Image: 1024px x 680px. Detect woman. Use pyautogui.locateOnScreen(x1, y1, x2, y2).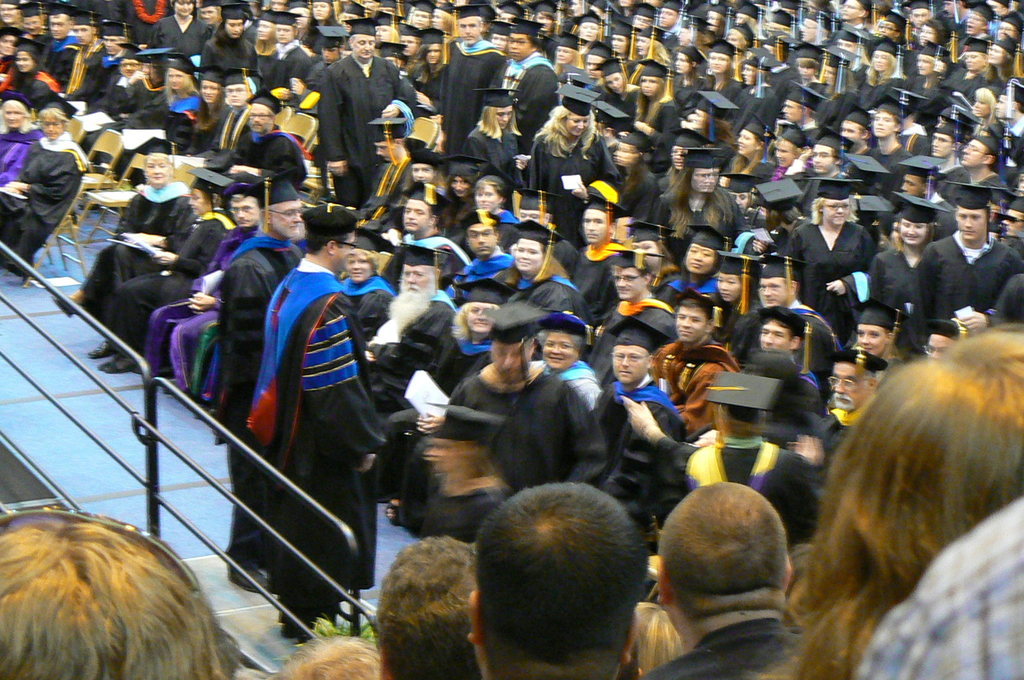
pyautogui.locateOnScreen(522, 0, 563, 32).
